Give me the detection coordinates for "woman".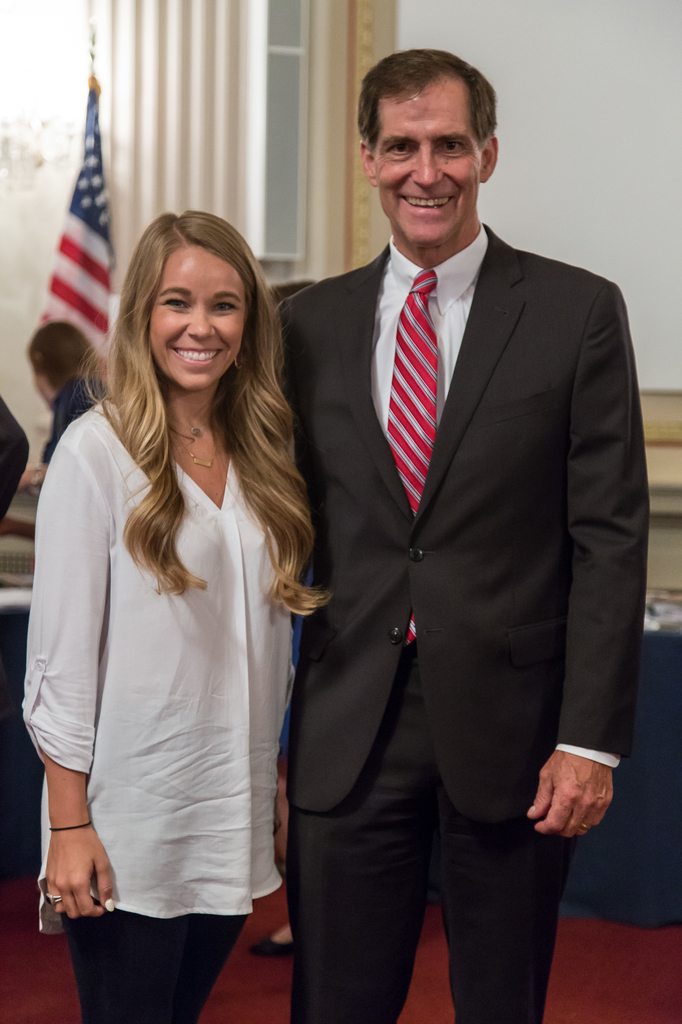
bbox(24, 212, 326, 1023).
